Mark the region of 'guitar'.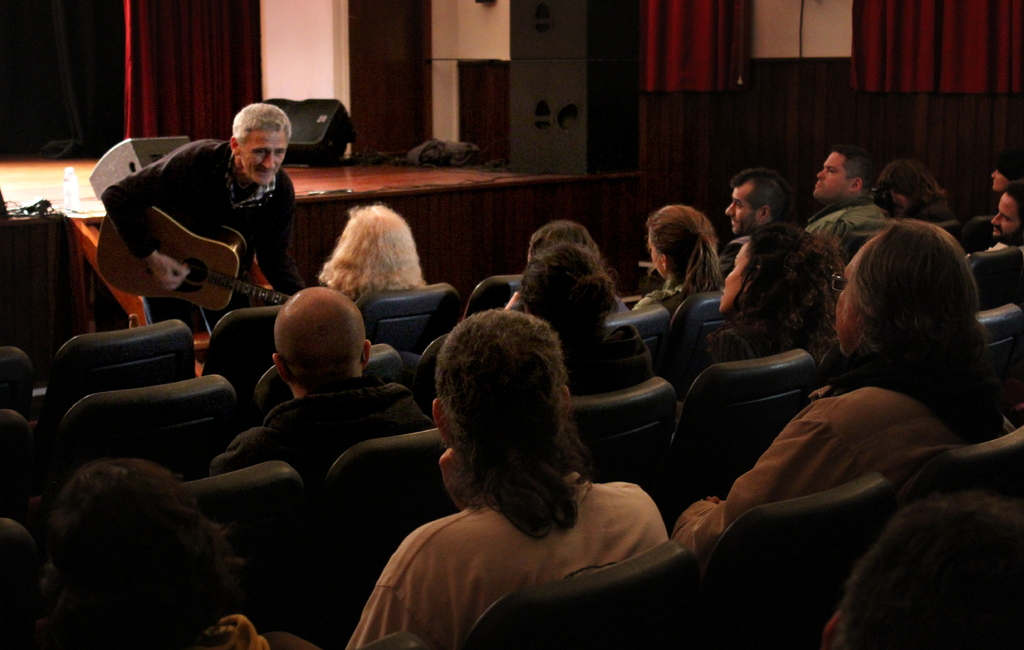
Region: 84/199/305/318.
